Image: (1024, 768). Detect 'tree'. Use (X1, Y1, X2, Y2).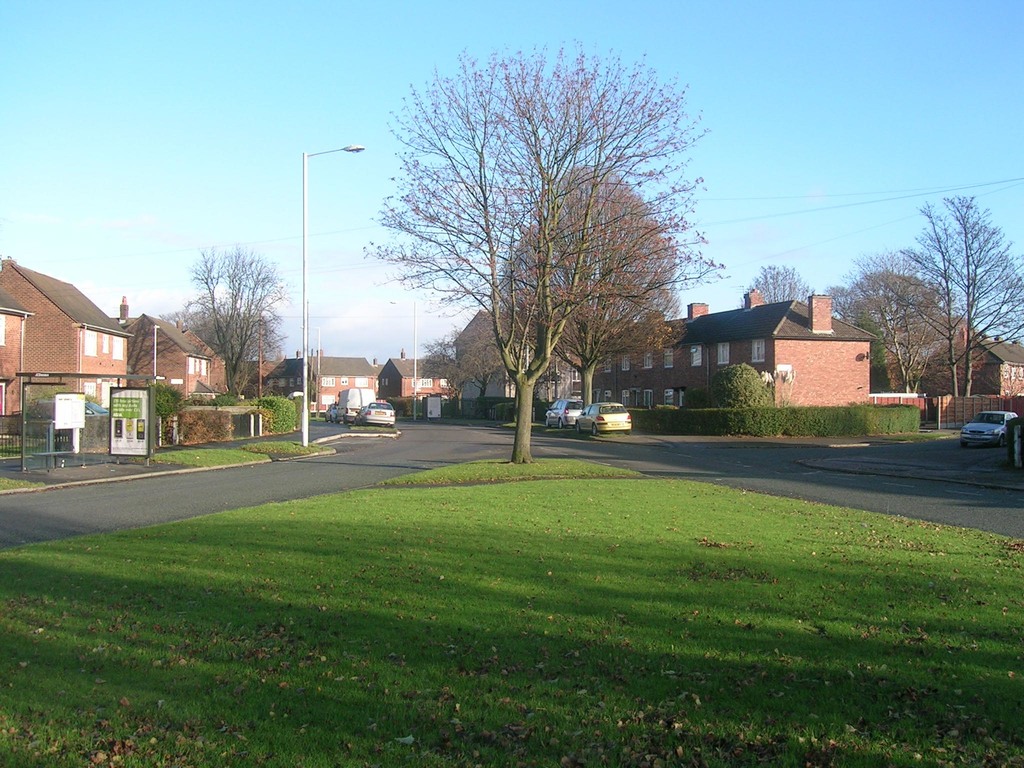
(193, 247, 291, 398).
